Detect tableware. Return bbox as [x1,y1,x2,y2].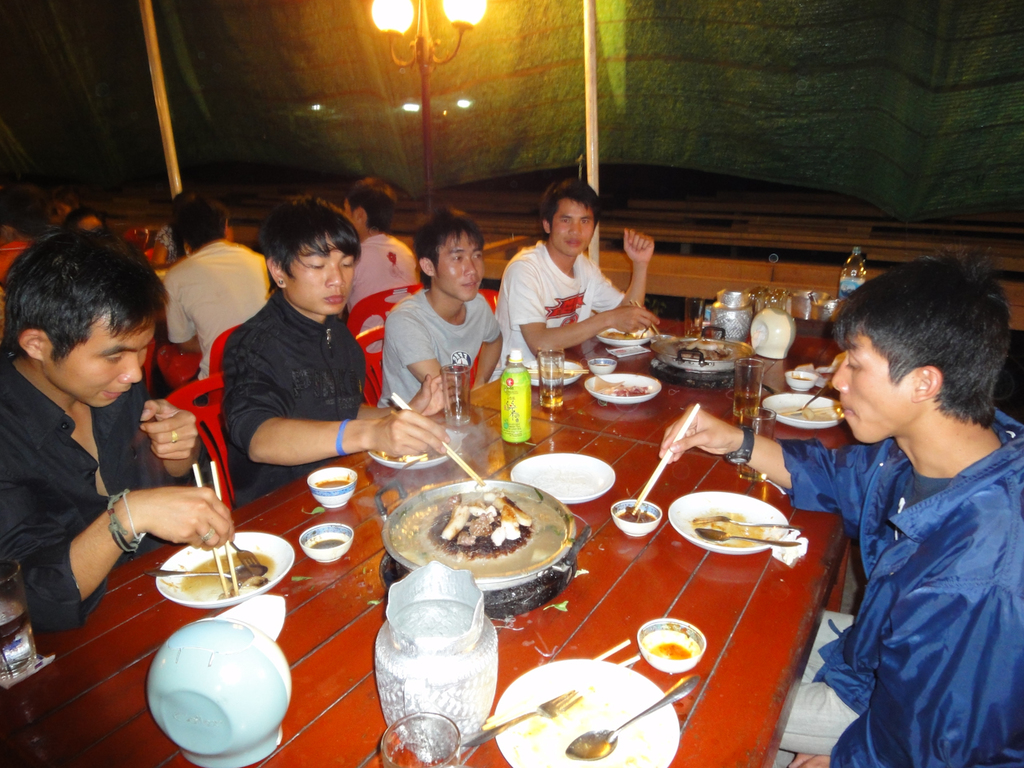
[494,654,682,767].
